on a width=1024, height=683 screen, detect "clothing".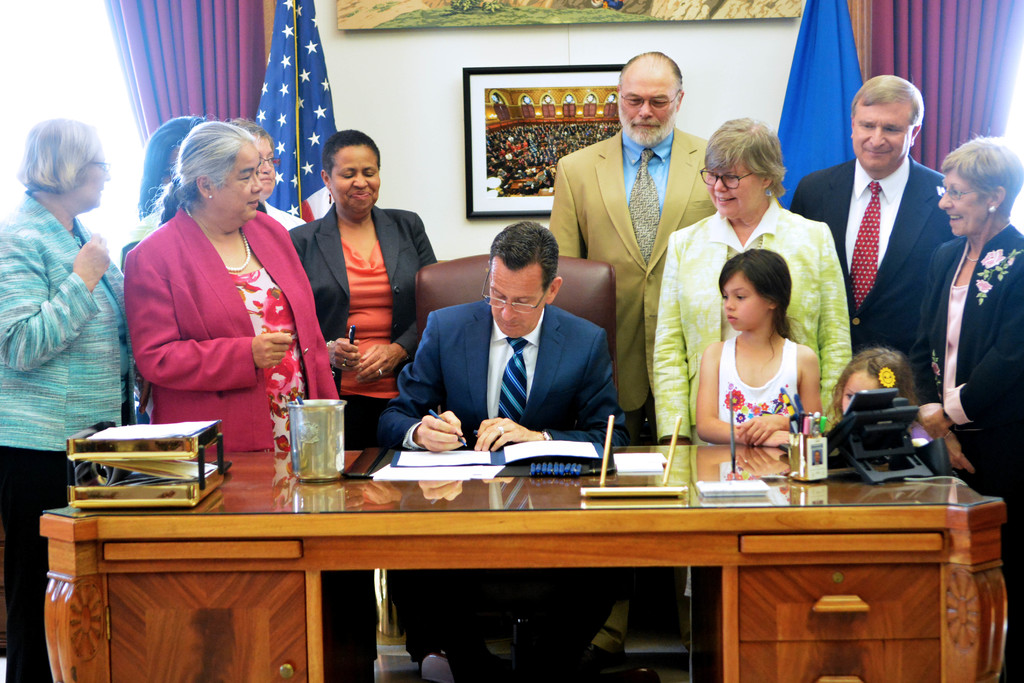
x1=655, y1=195, x2=850, y2=446.
